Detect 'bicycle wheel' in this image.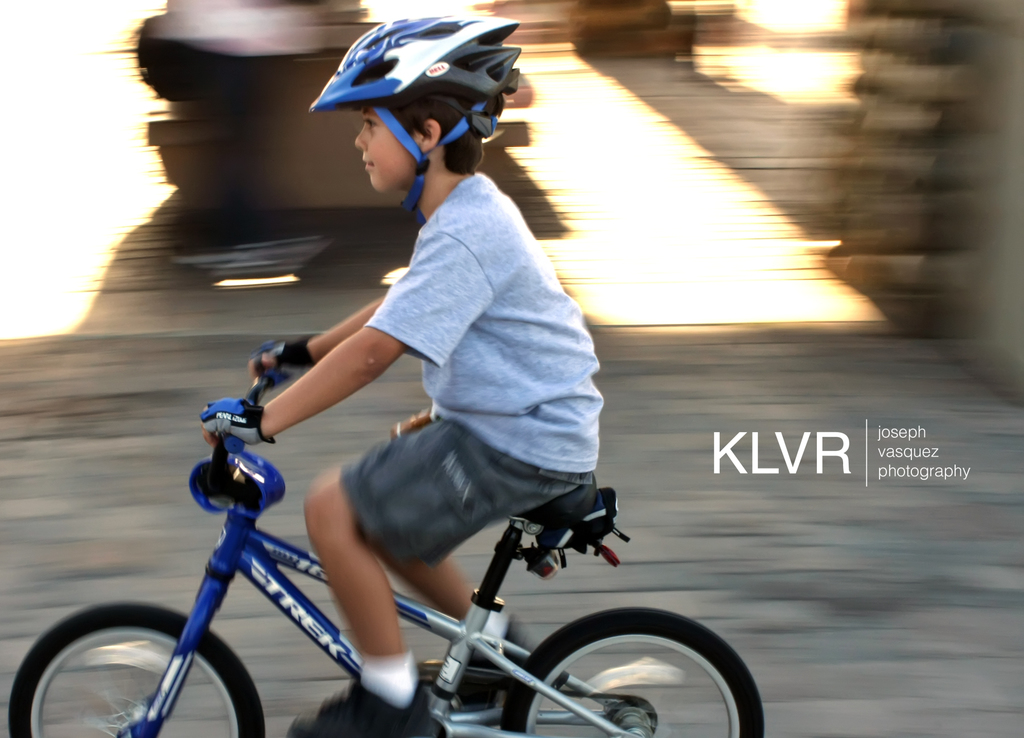
Detection: [530,609,740,729].
